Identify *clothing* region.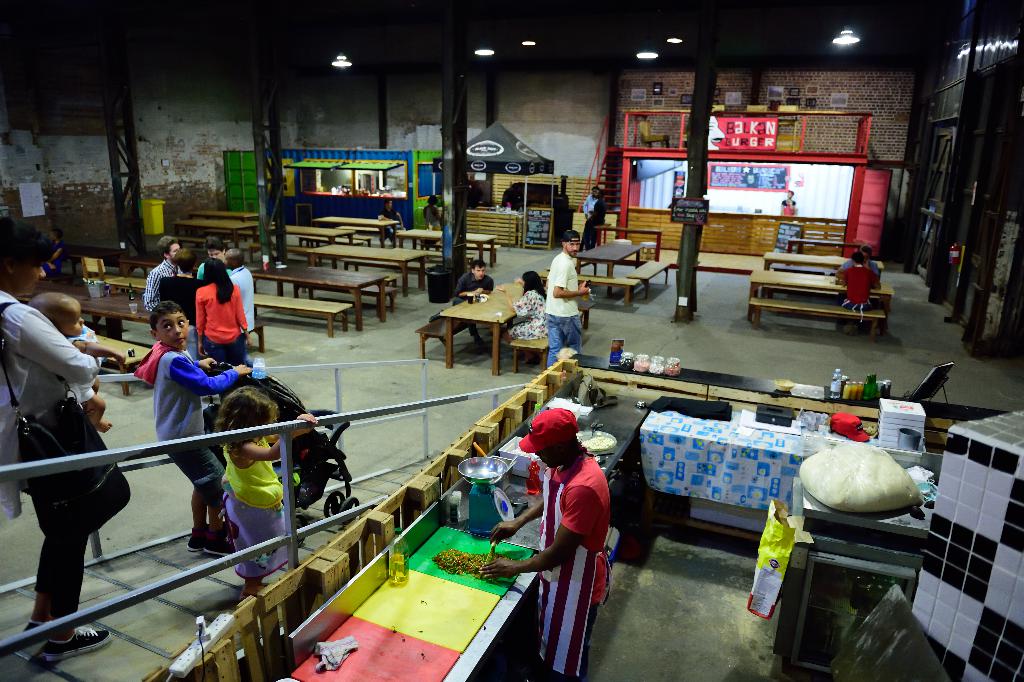
Region: locate(455, 271, 495, 321).
